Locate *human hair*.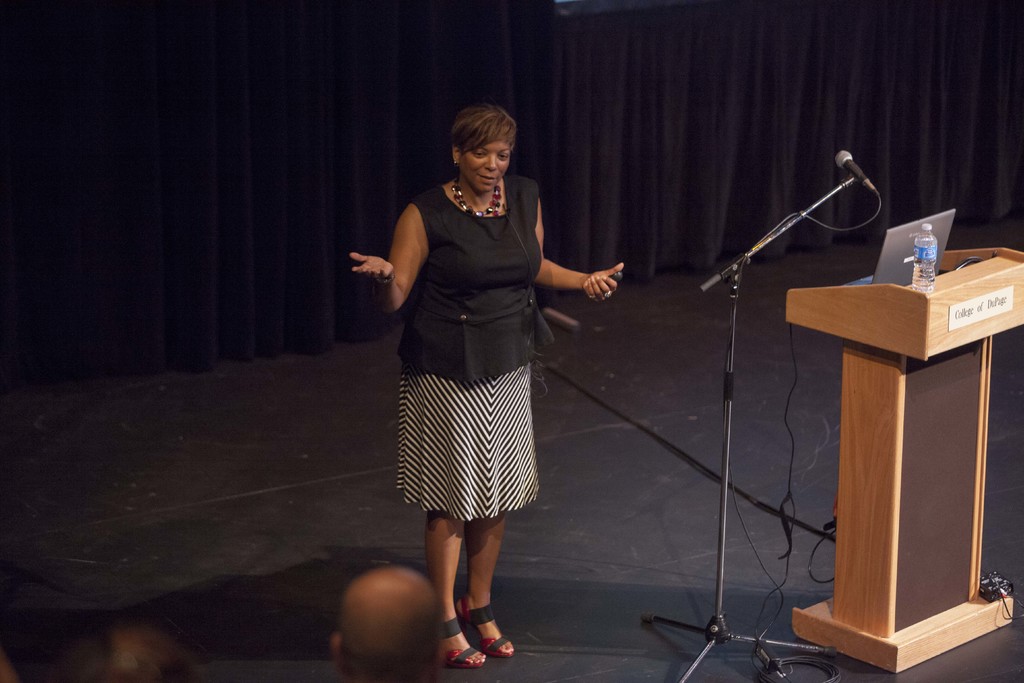
Bounding box: 448/104/515/156.
